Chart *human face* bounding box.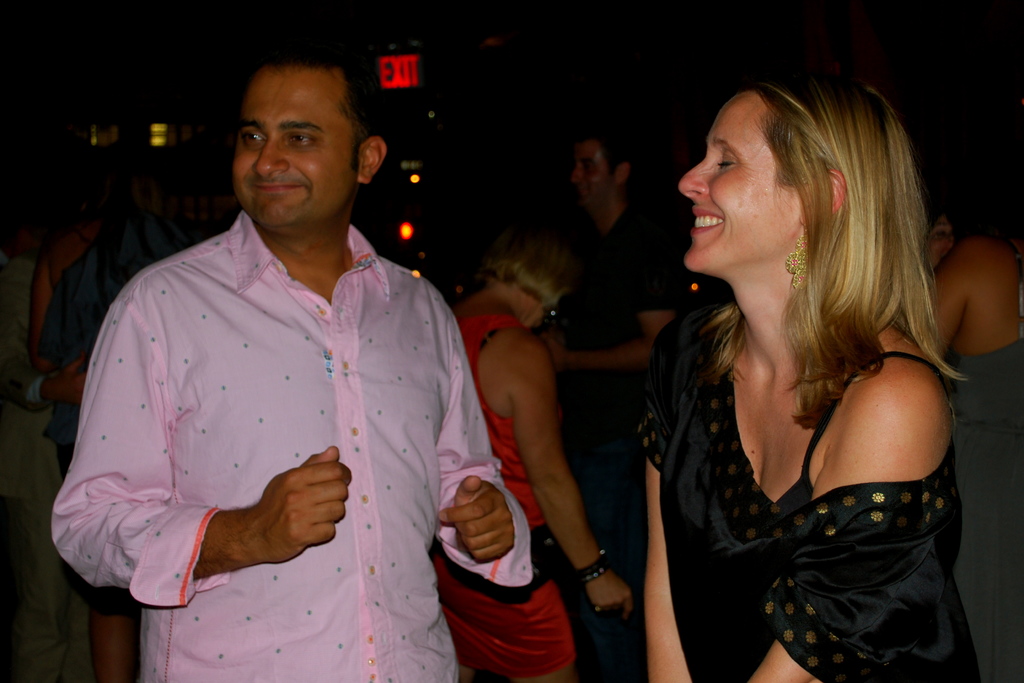
Charted: 513/308/551/329.
